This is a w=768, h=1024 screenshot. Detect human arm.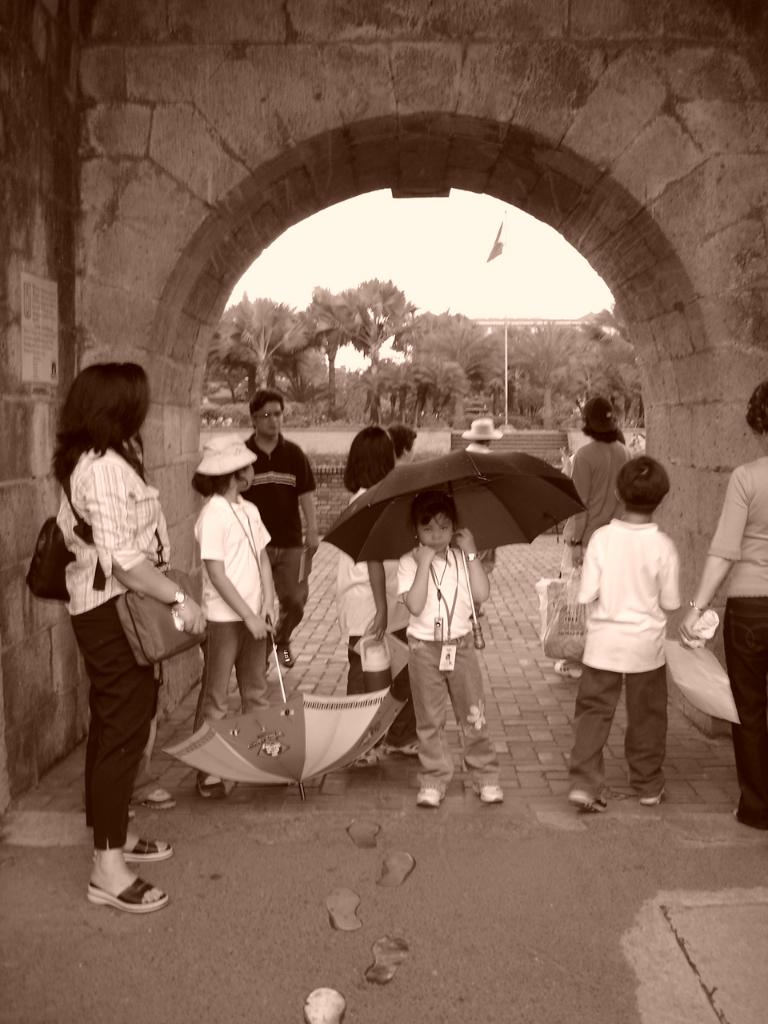
<bbox>287, 431, 328, 581</bbox>.
